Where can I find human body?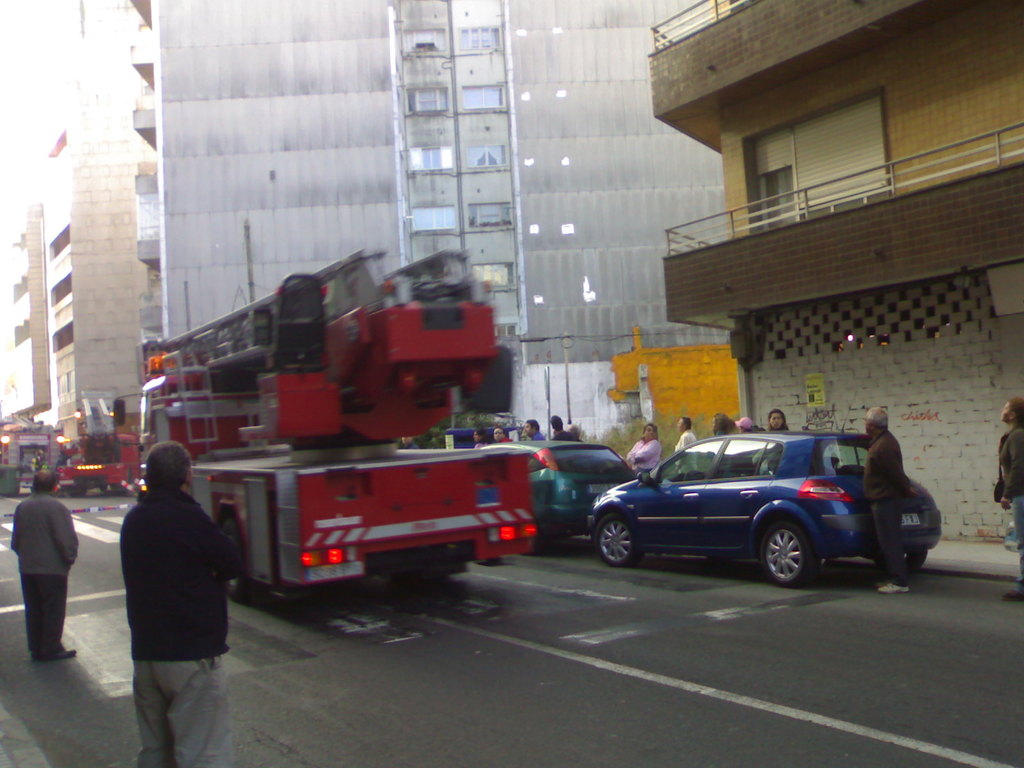
You can find it at <box>762,408,786,433</box>.
